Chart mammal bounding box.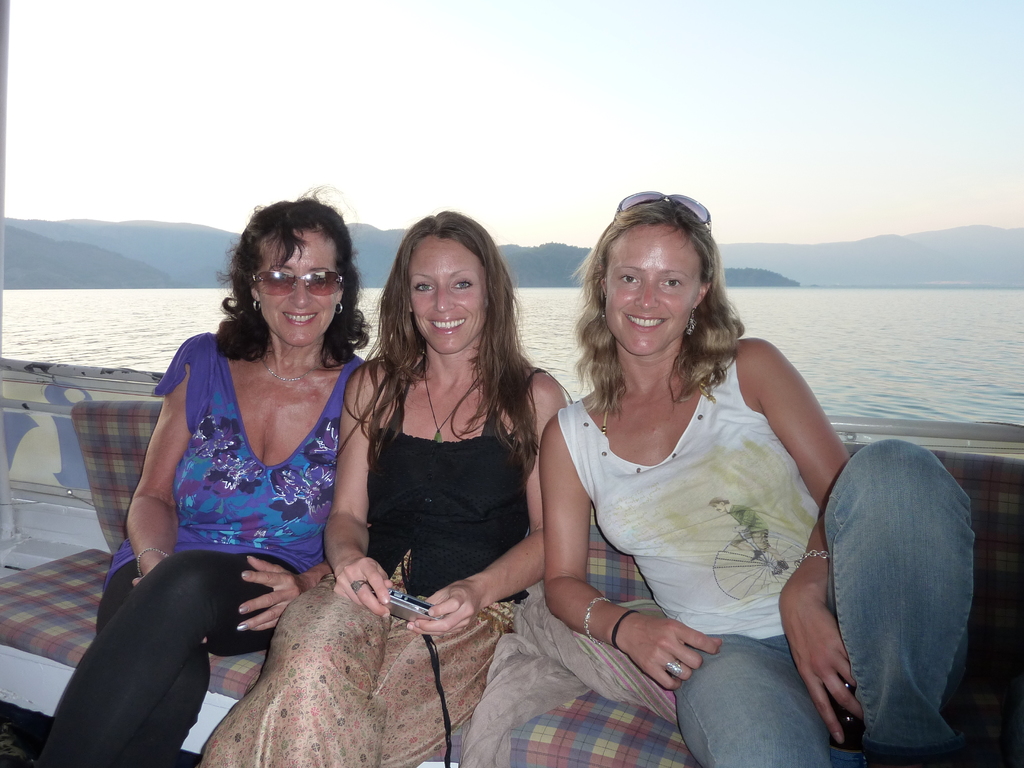
Charted: box=[537, 189, 977, 767].
